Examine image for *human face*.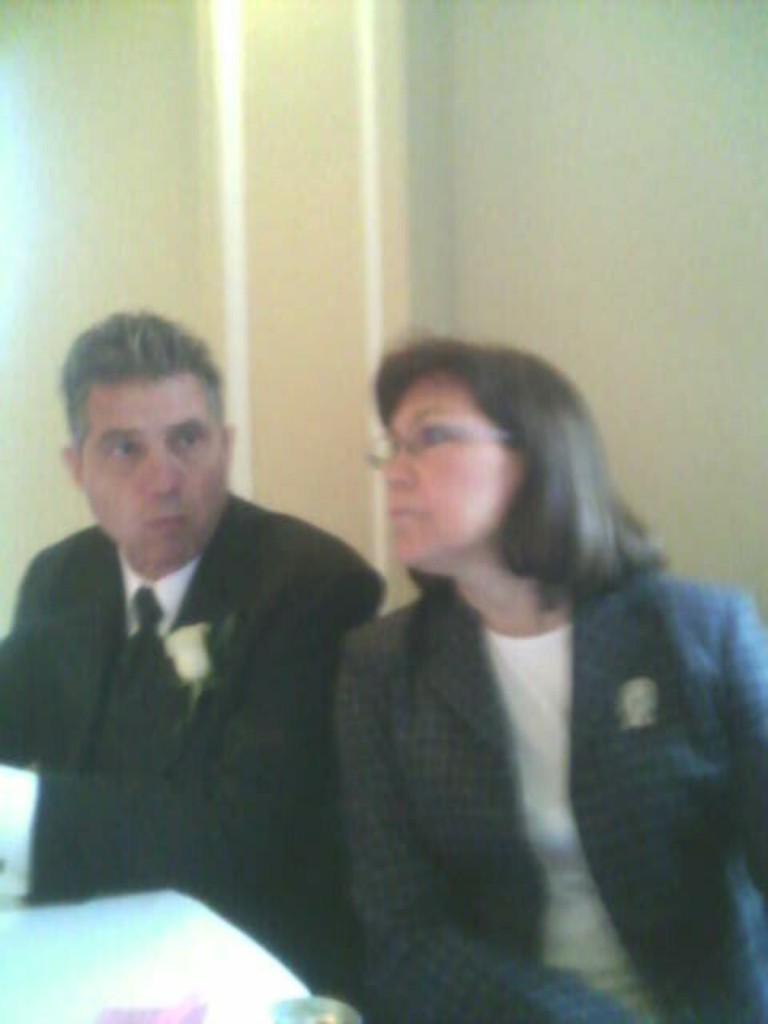
Examination result: bbox(376, 382, 504, 562).
